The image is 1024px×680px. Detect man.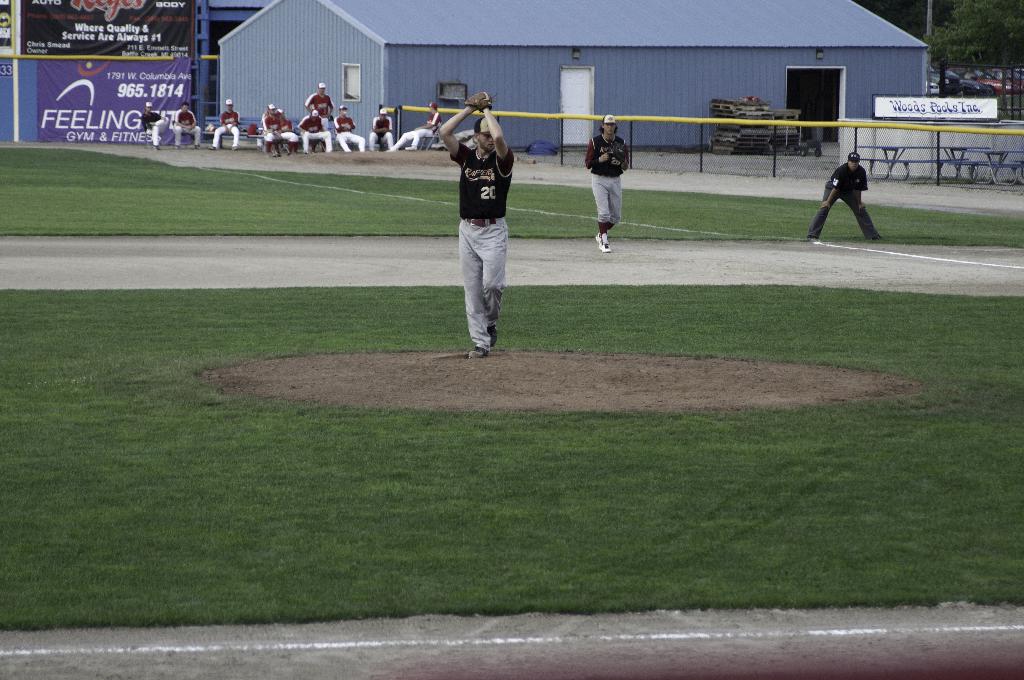
Detection: [273, 111, 307, 155].
